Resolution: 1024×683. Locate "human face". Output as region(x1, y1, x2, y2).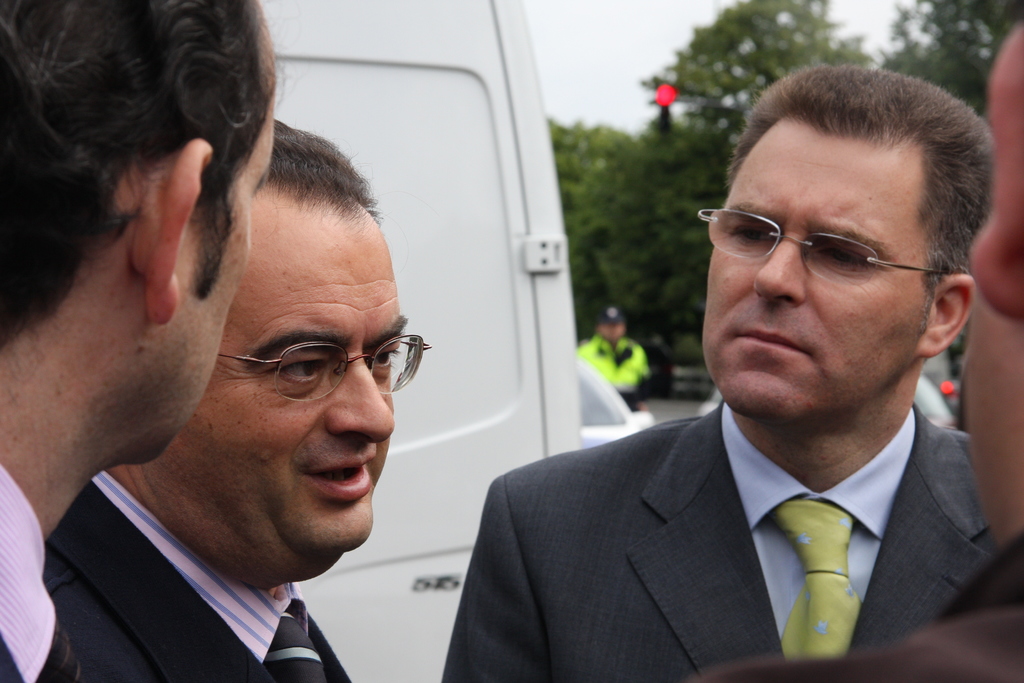
region(702, 117, 926, 415).
